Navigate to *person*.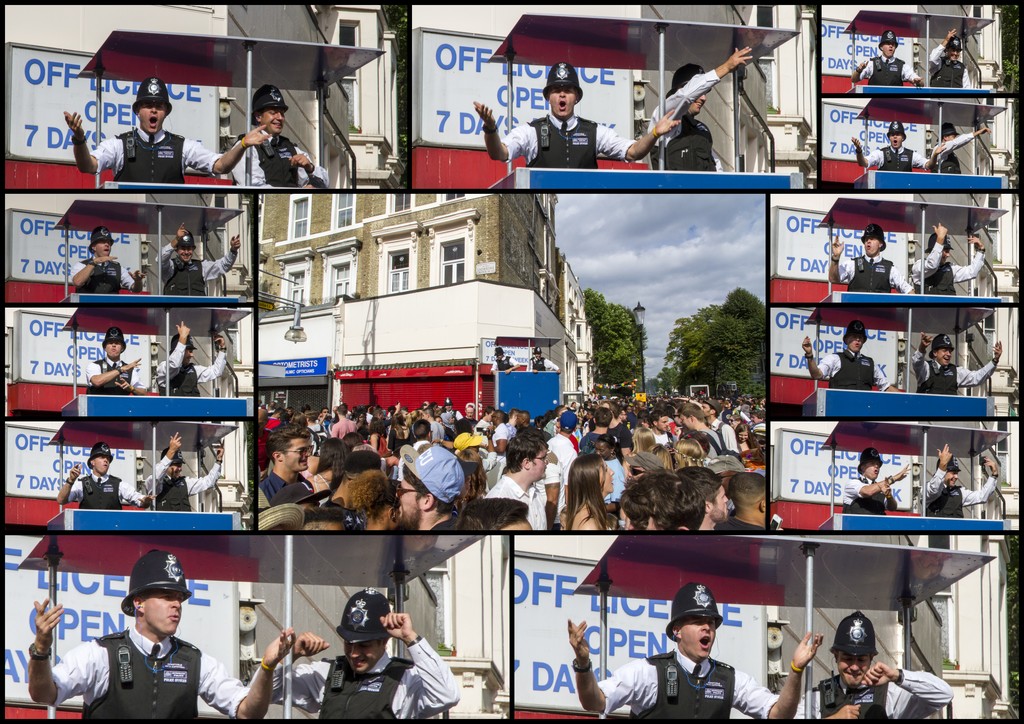
Navigation target: <bbox>70, 227, 153, 289</bbox>.
